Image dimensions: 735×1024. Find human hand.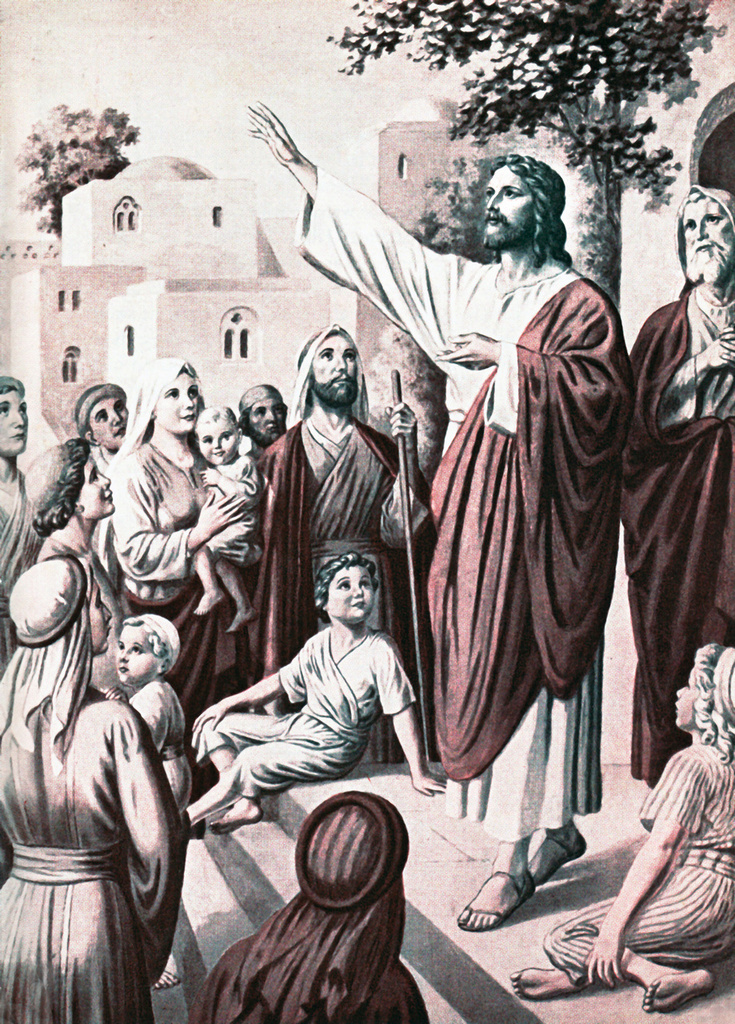
crop(434, 331, 496, 370).
